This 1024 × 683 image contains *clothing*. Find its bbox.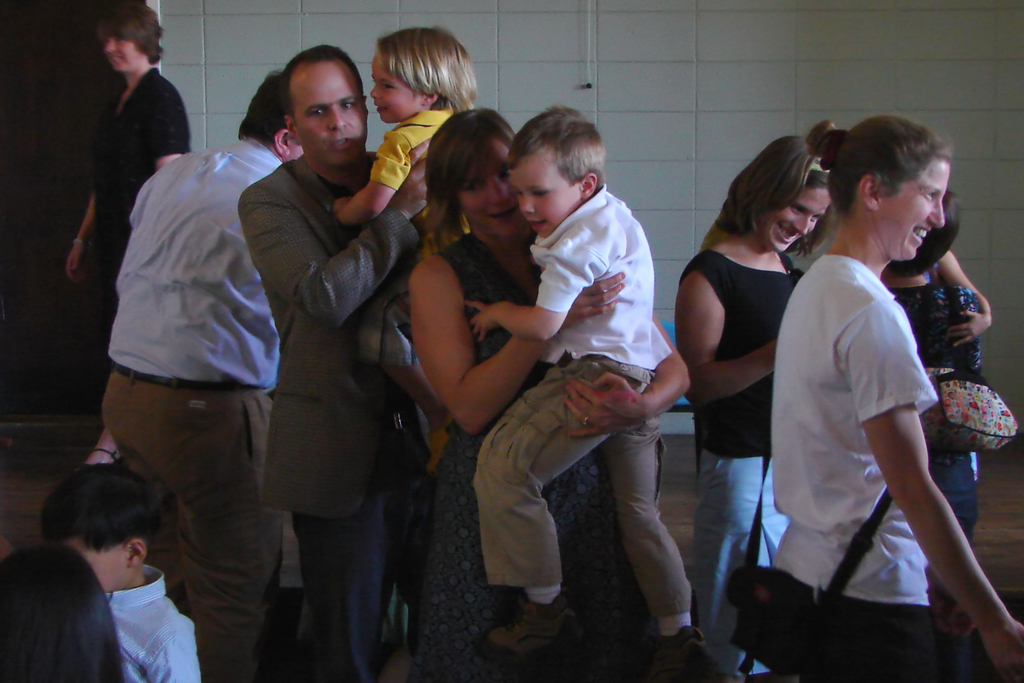
box=[528, 186, 671, 368].
